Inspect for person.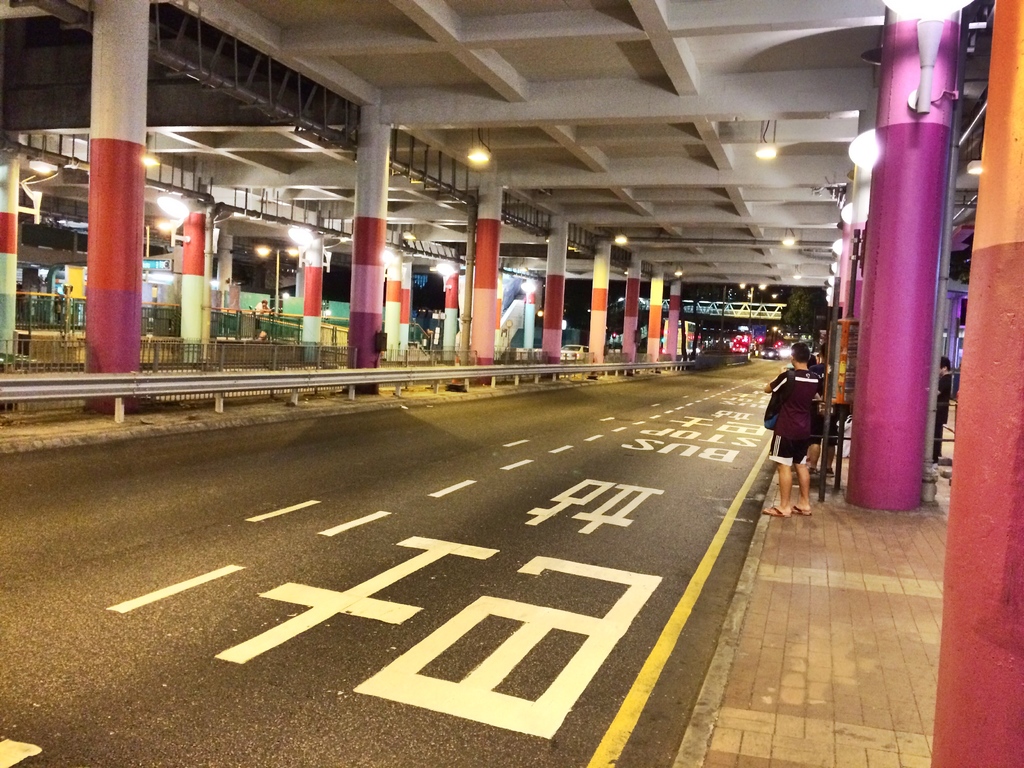
Inspection: bbox(936, 352, 953, 468).
